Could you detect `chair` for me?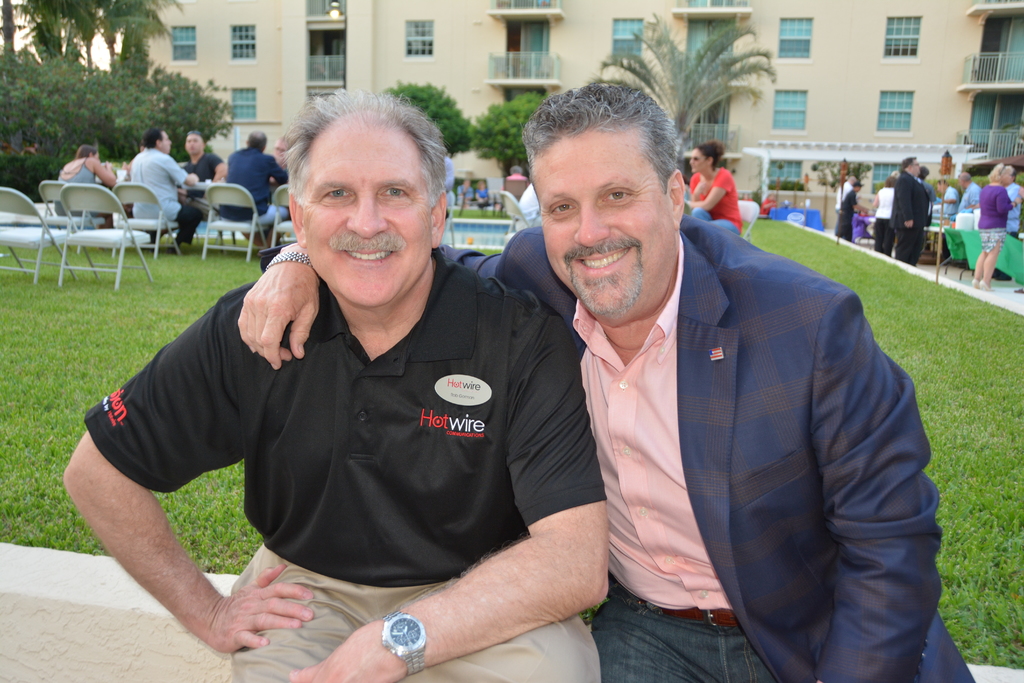
Detection result: region(56, 183, 152, 294).
